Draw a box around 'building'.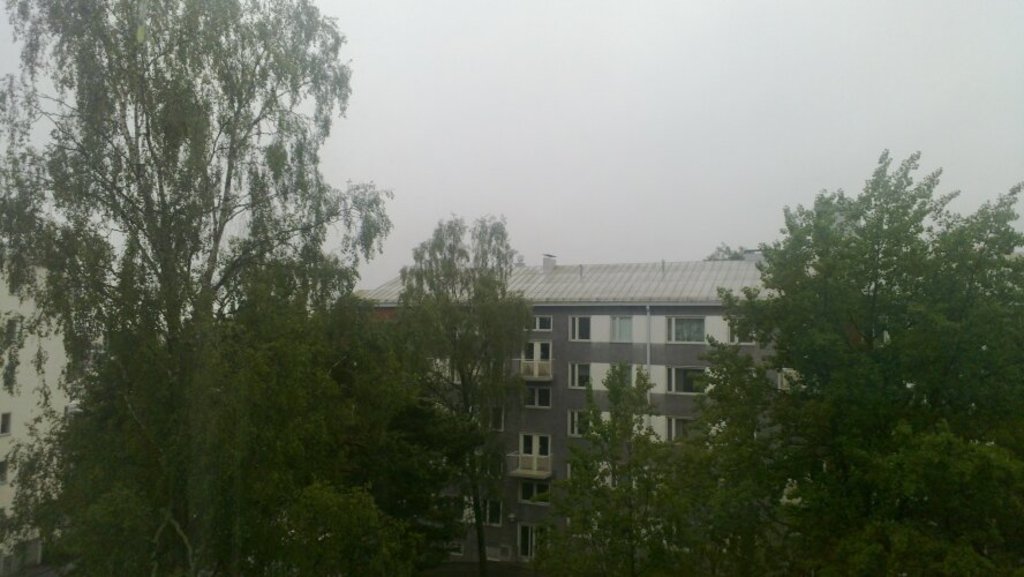
{"left": 381, "top": 256, "right": 820, "bottom": 575}.
